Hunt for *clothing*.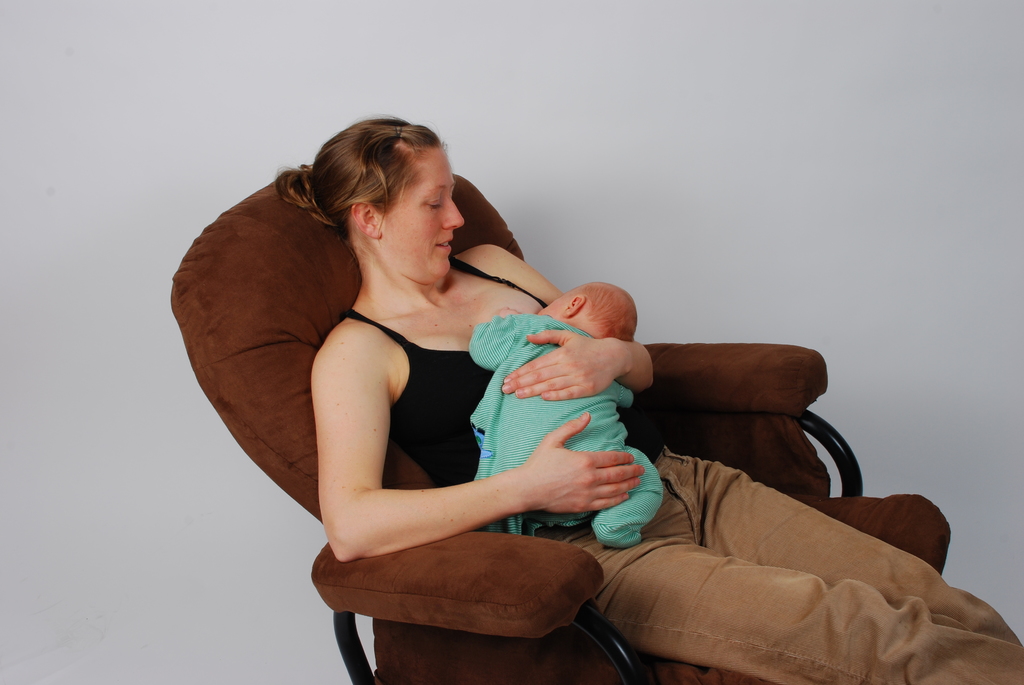
Hunted down at box(467, 309, 660, 552).
